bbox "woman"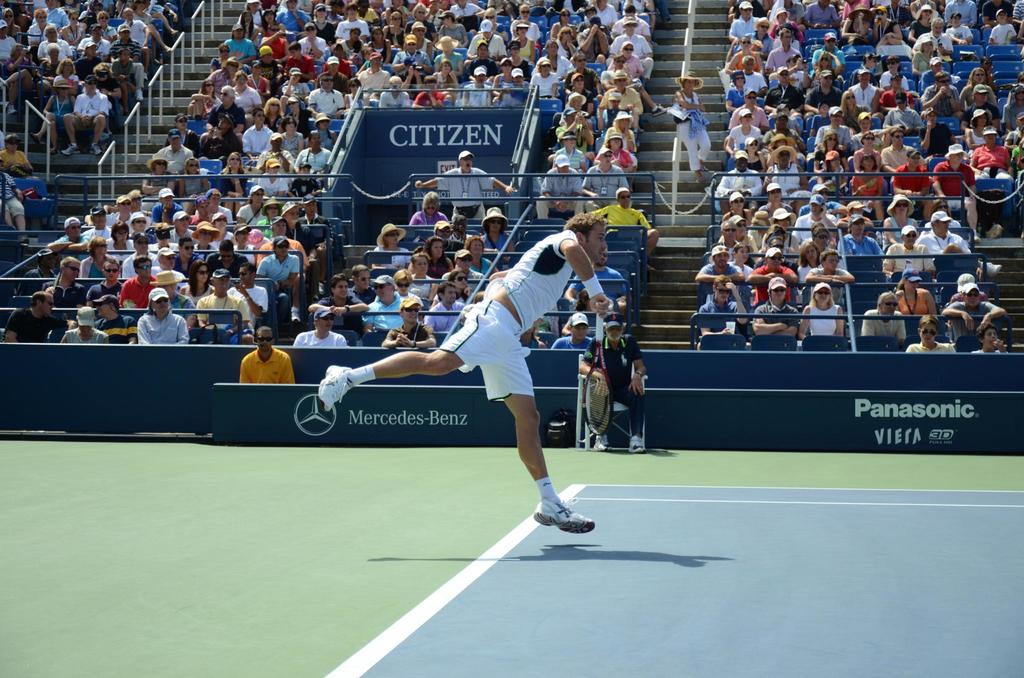
(left=483, top=204, right=521, bottom=250)
